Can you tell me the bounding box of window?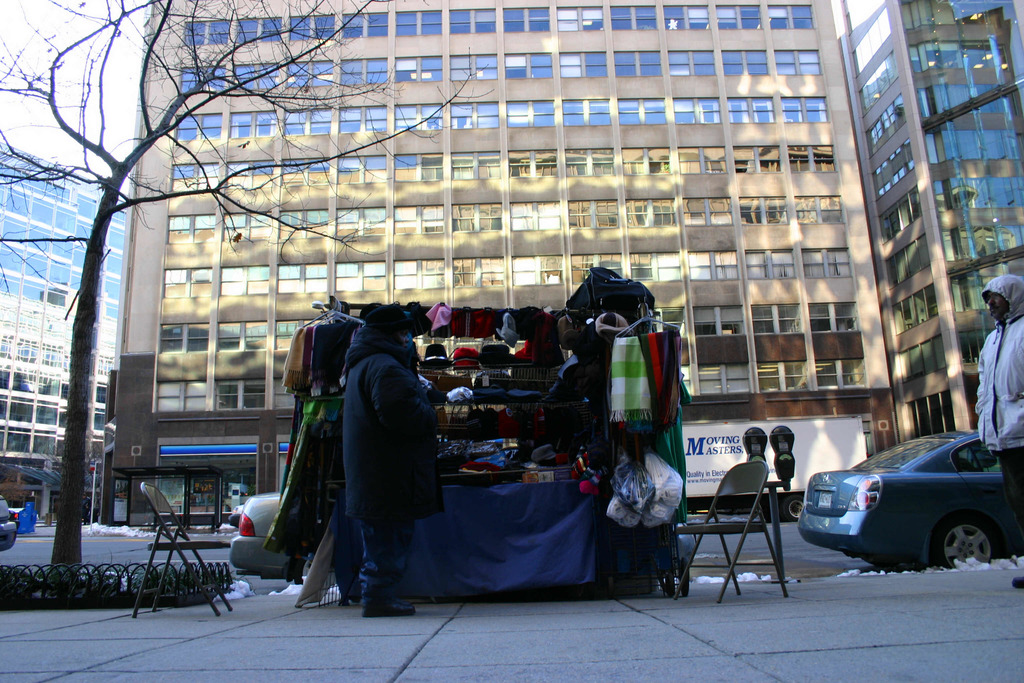
rect(816, 362, 867, 384).
